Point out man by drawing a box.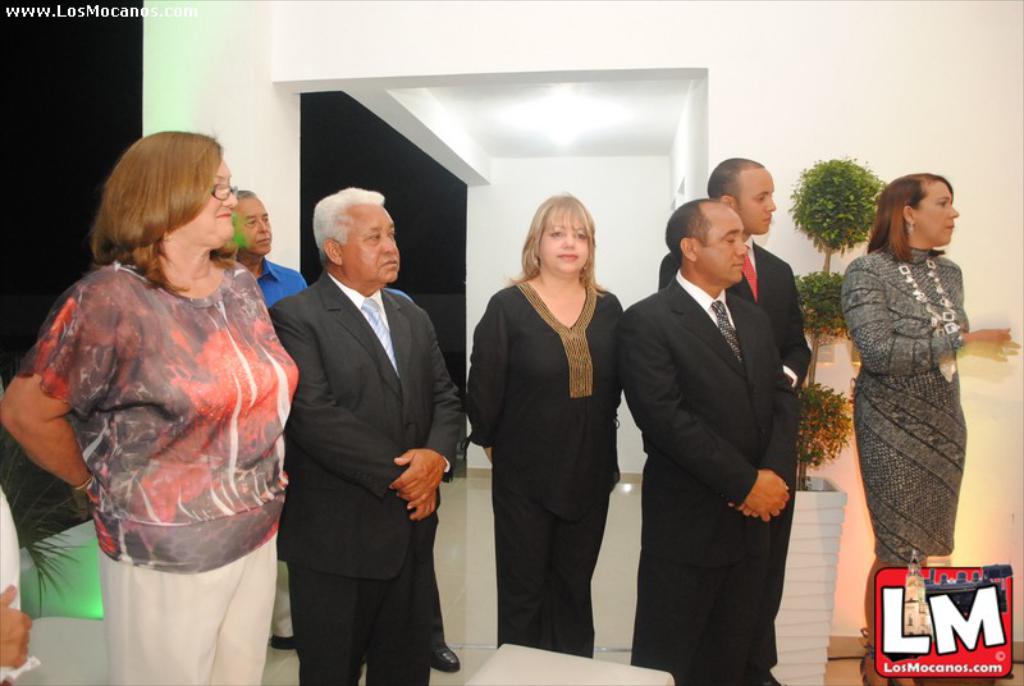
Rect(613, 193, 799, 685).
